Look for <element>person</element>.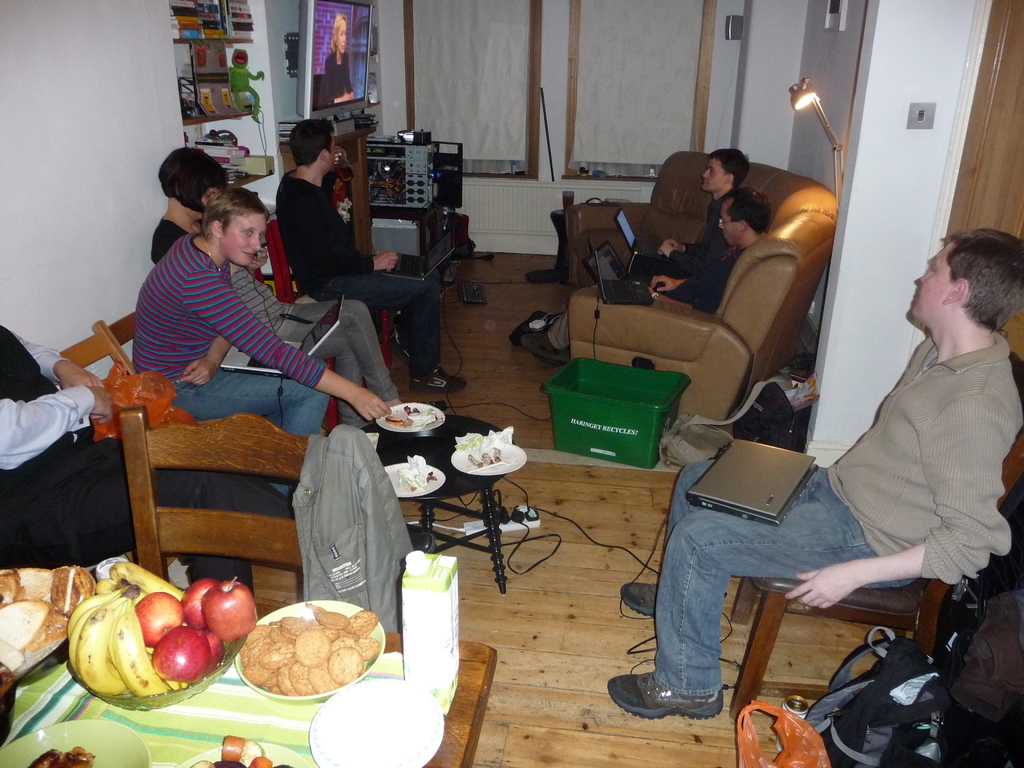
Found: box(518, 189, 770, 363).
